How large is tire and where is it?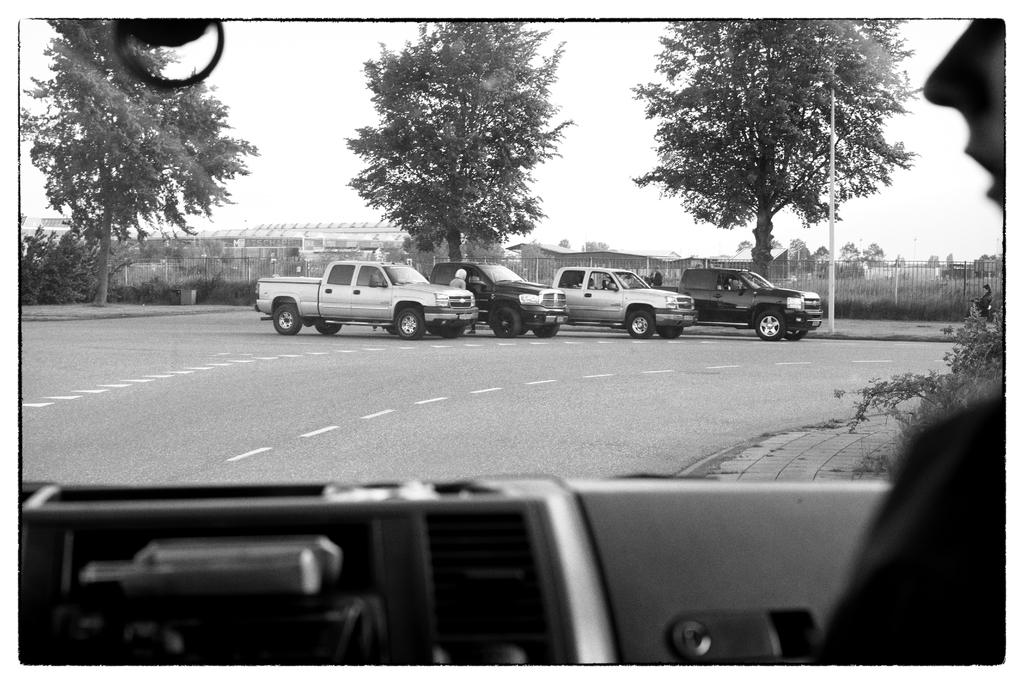
Bounding box: crop(274, 306, 300, 335).
